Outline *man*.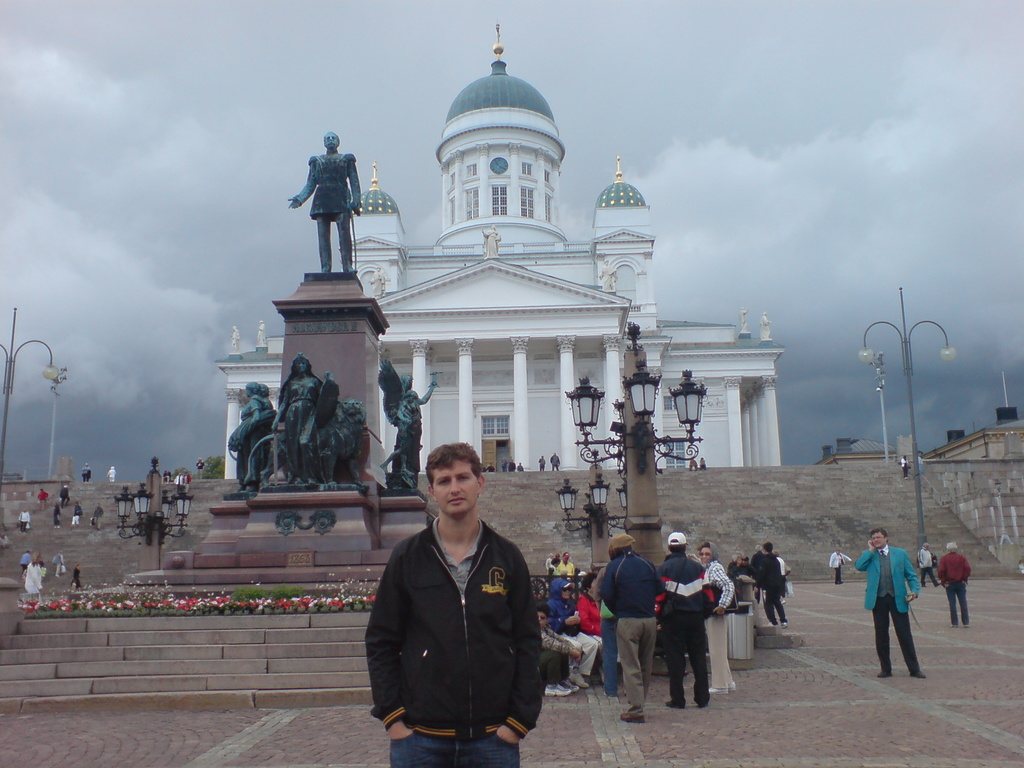
Outline: l=22, t=510, r=28, b=533.
